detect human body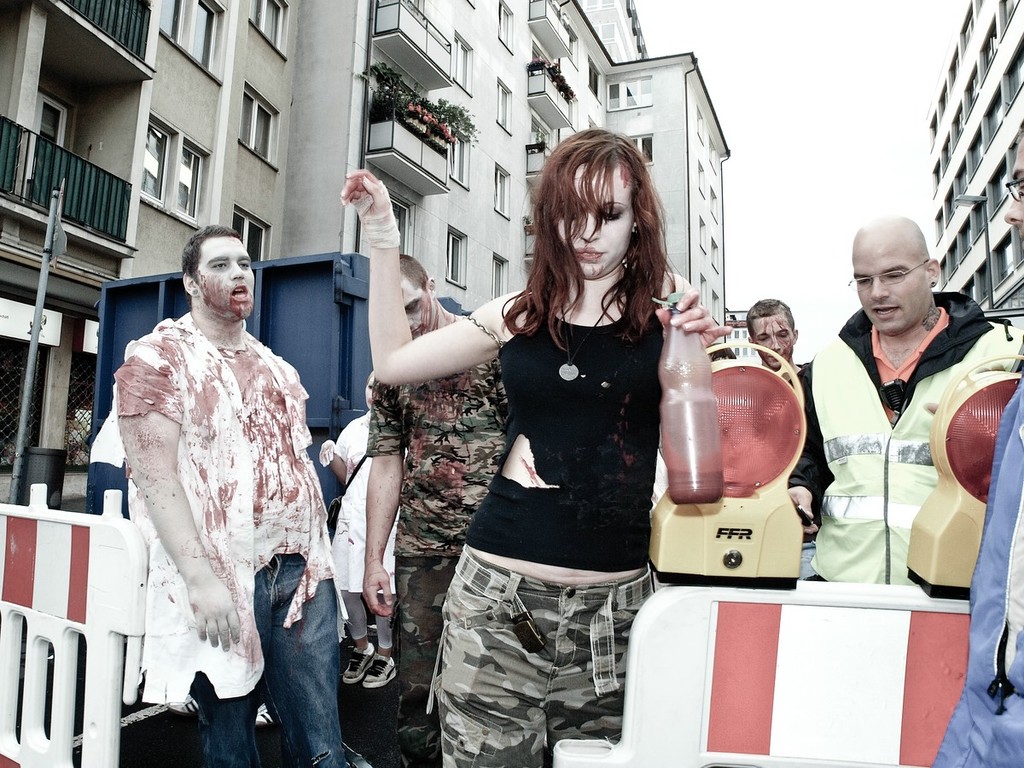
box=[749, 289, 811, 573]
